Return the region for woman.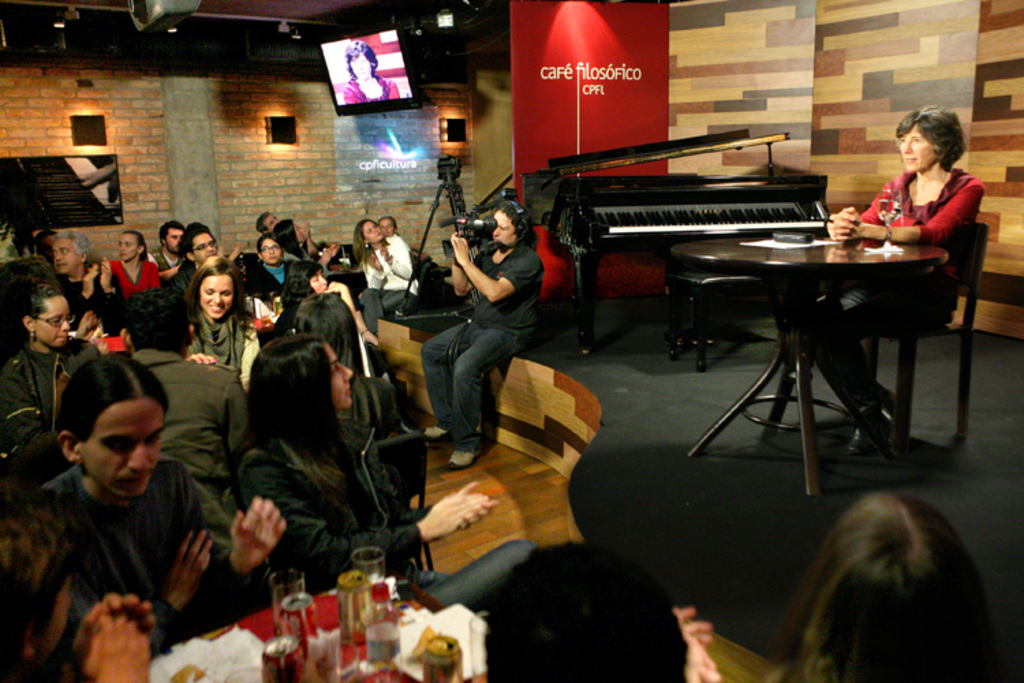
<box>344,46,401,111</box>.
